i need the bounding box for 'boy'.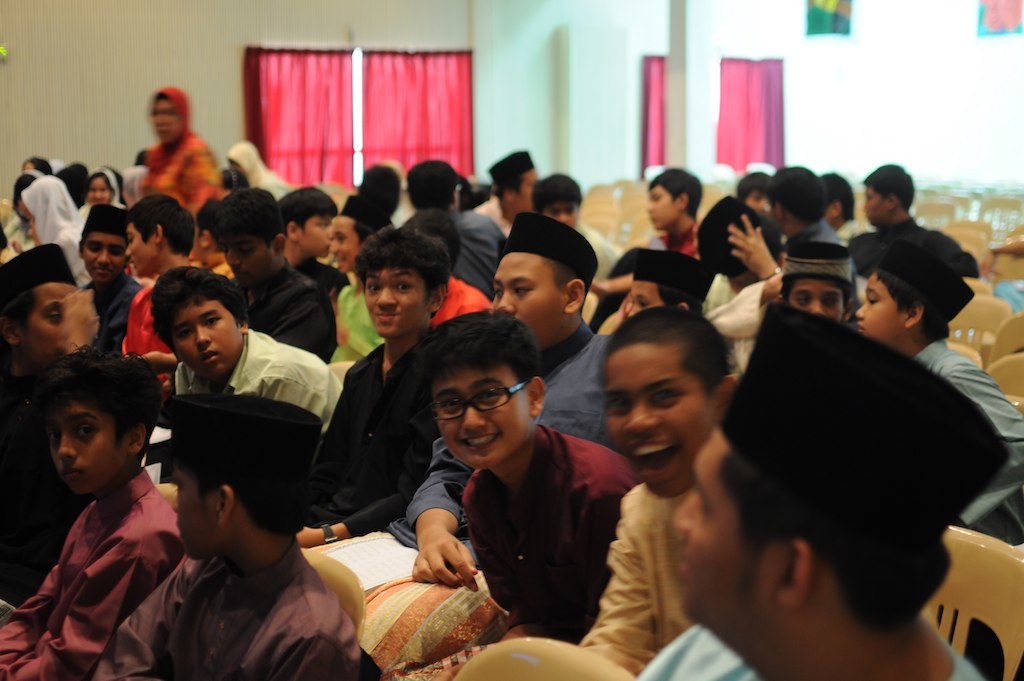
Here it is: [left=777, top=242, right=850, bottom=324].
